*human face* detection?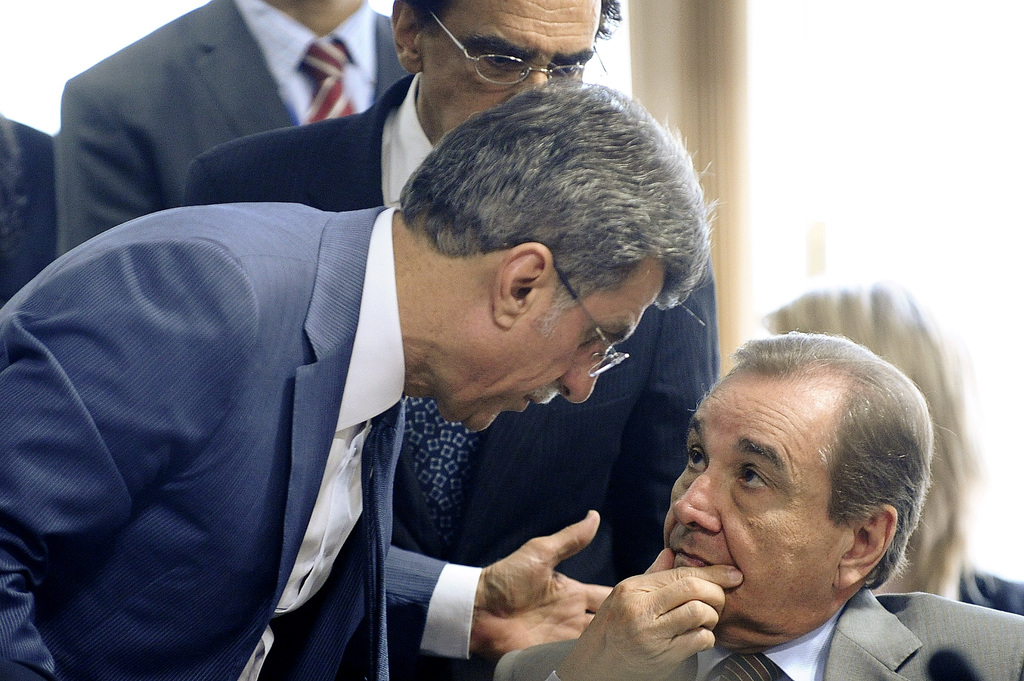
Rect(416, 0, 604, 138)
